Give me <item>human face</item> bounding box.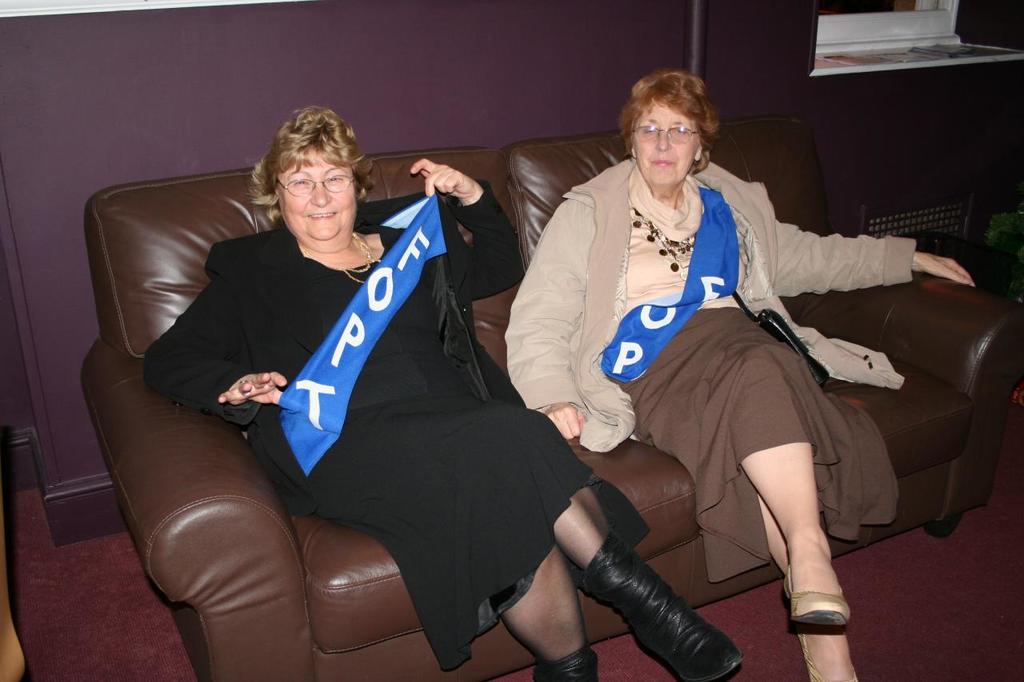
bbox(634, 104, 707, 189).
